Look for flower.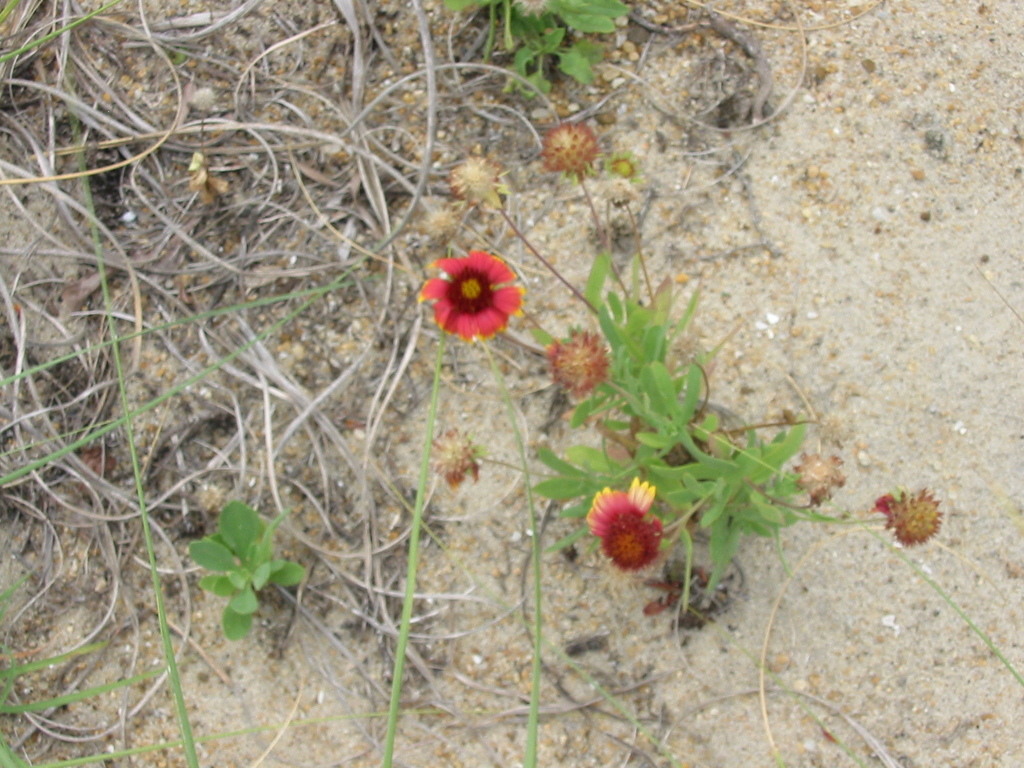
Found: (left=432, top=426, right=479, bottom=488).
